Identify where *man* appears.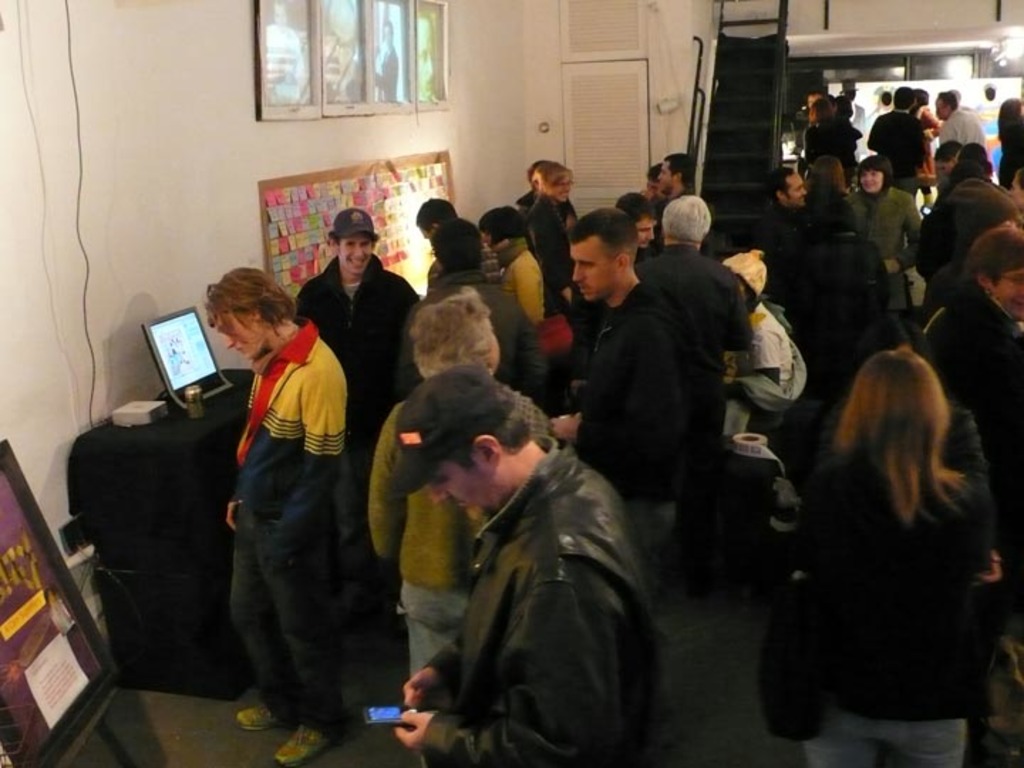
Appears at {"left": 202, "top": 267, "right": 361, "bottom": 767}.
